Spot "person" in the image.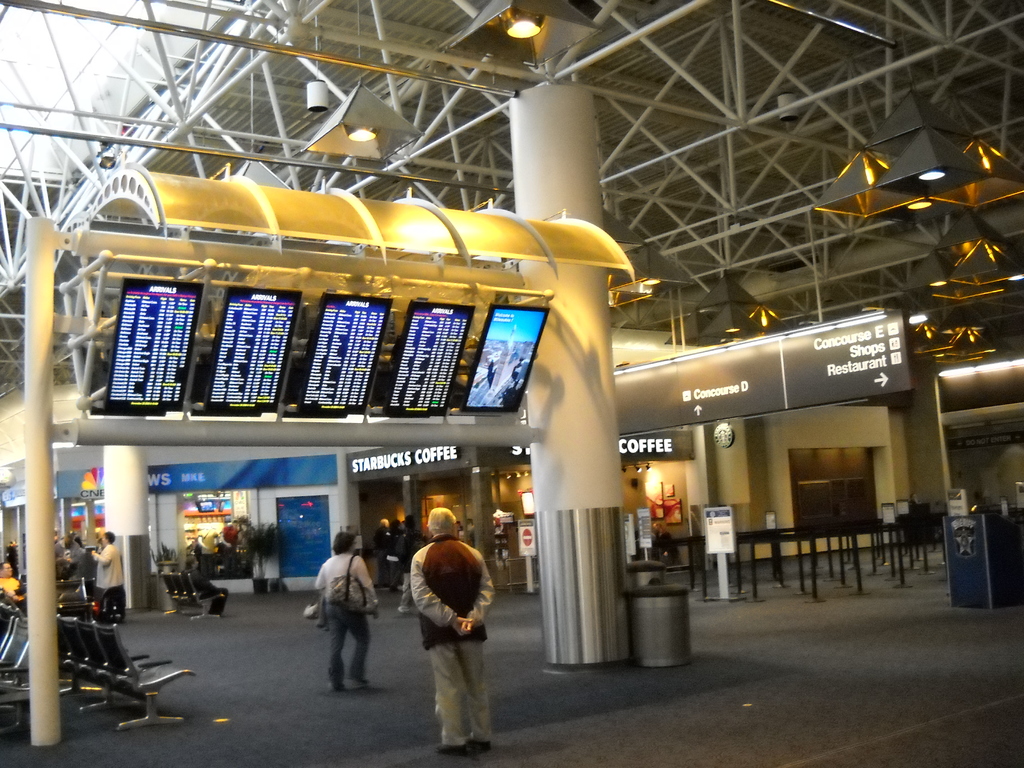
"person" found at 54/527/68/574.
